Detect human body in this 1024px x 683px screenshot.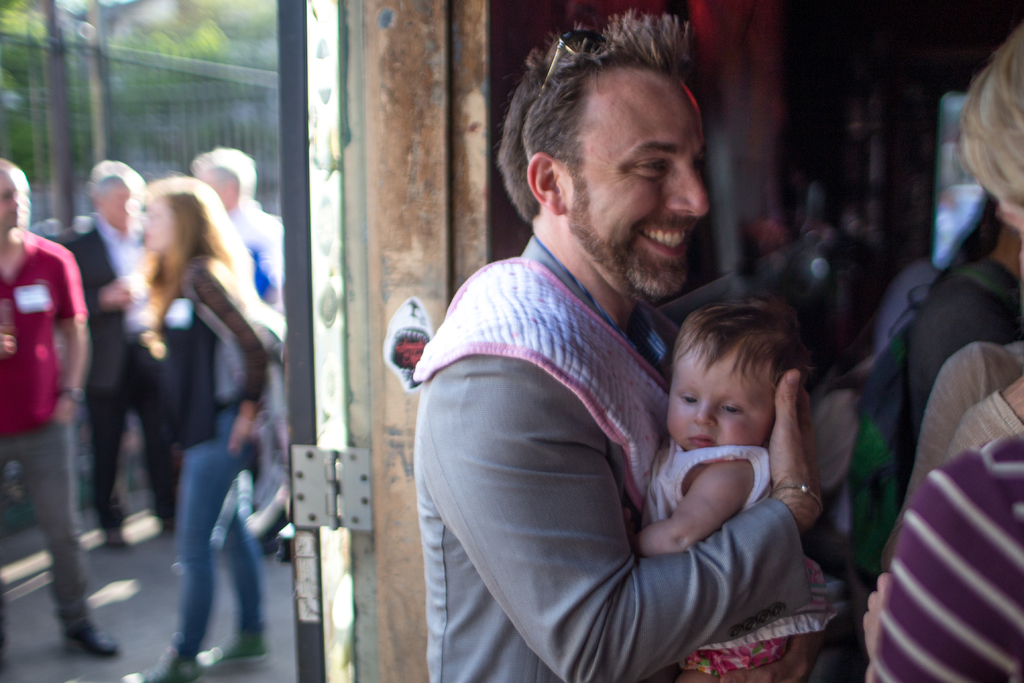
Detection: <box>640,434,792,682</box>.
